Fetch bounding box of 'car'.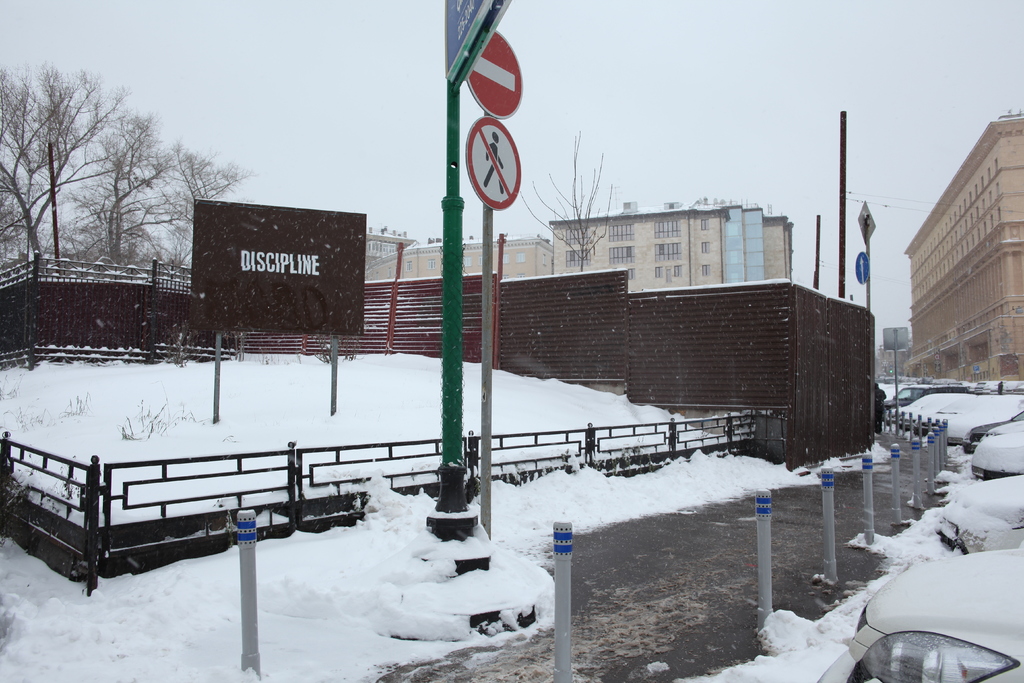
Bbox: BBox(890, 388, 1022, 682).
